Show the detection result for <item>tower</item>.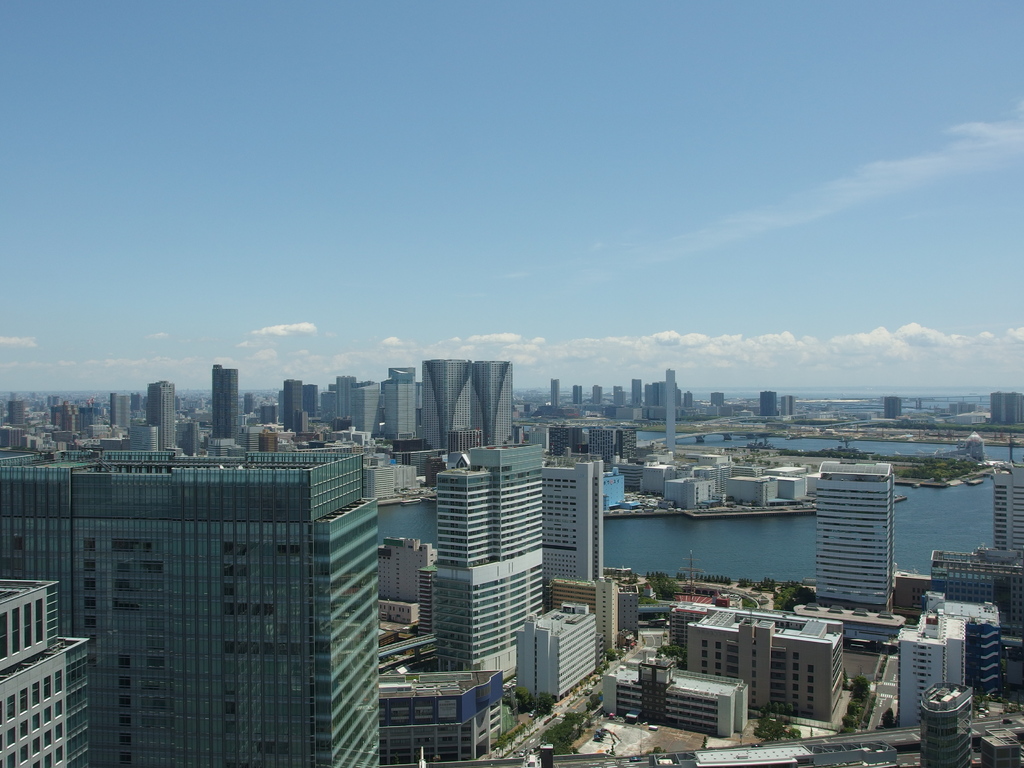
region(334, 376, 358, 432).
